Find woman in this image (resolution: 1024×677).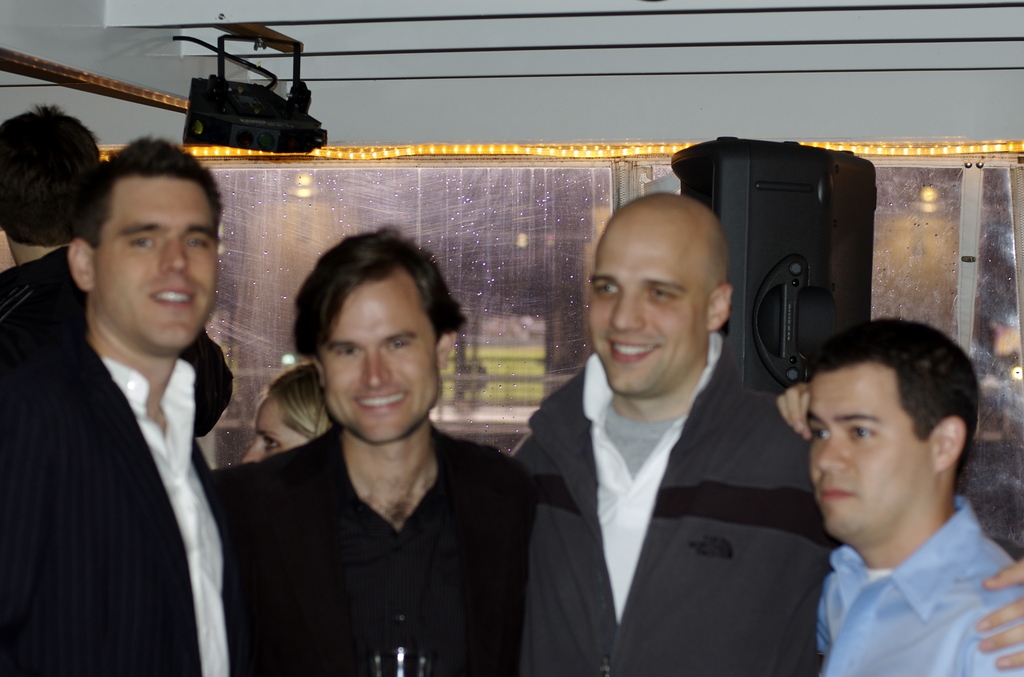
x1=241, y1=364, x2=333, y2=458.
